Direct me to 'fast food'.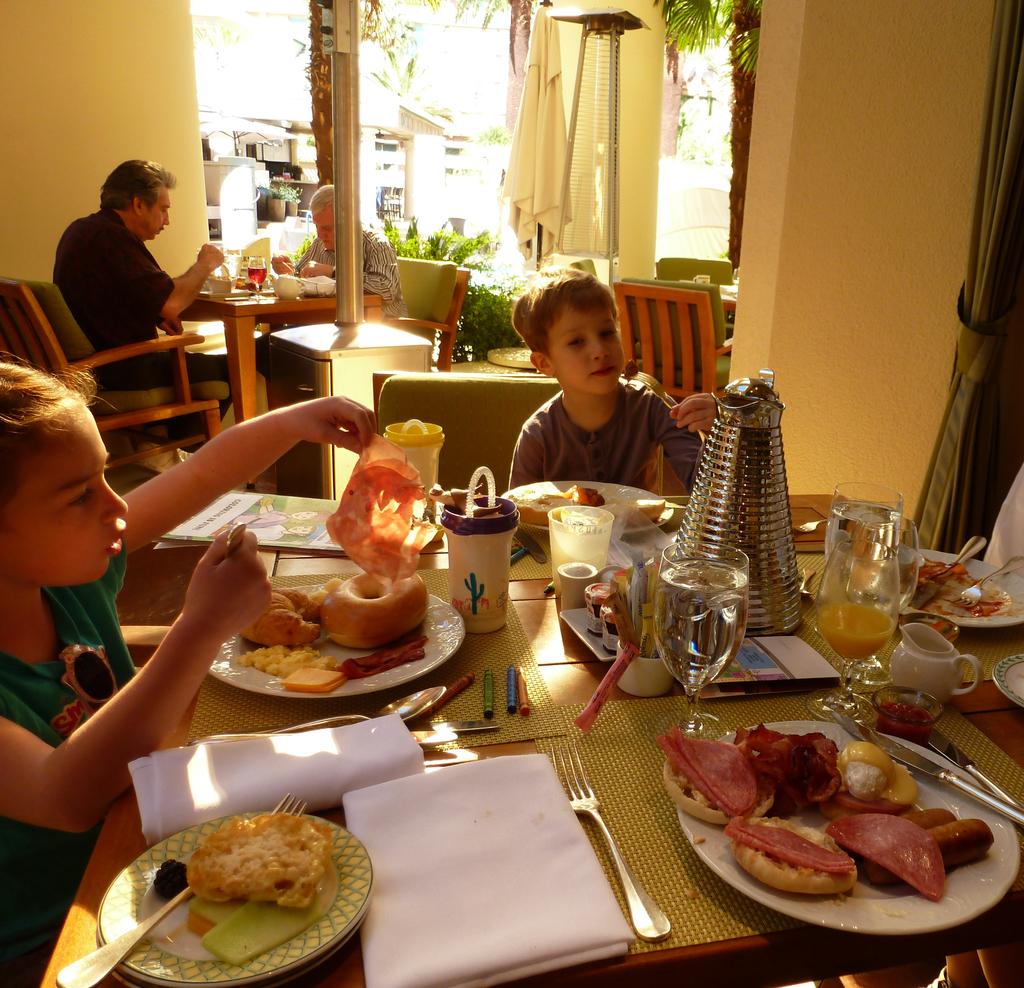
Direction: pyautogui.locateOnScreen(360, 641, 437, 685).
